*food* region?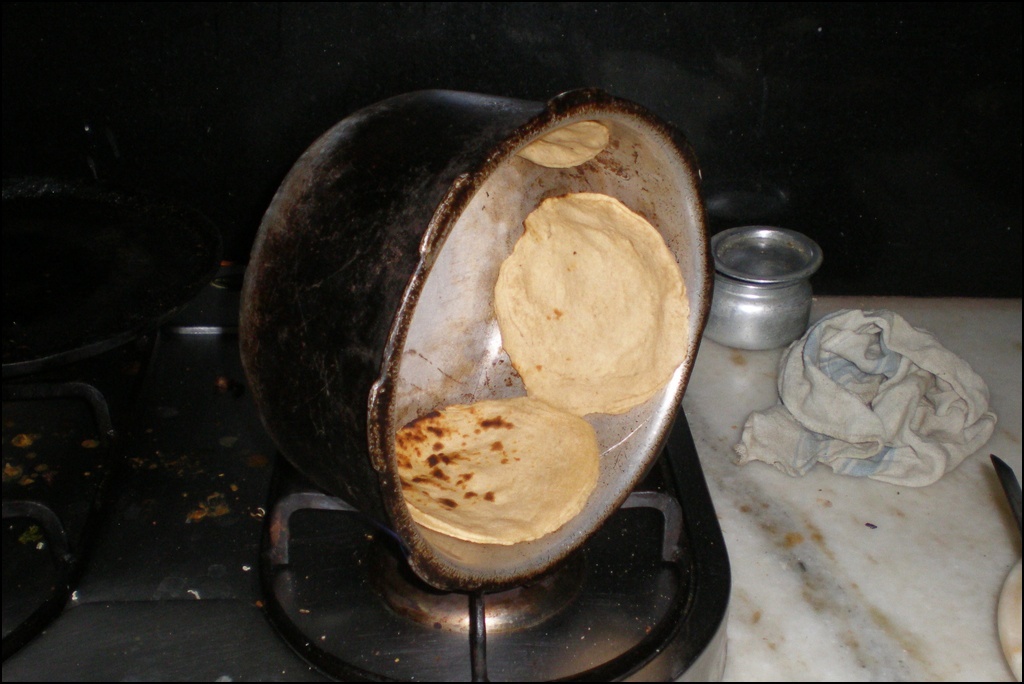
crop(397, 395, 603, 552)
